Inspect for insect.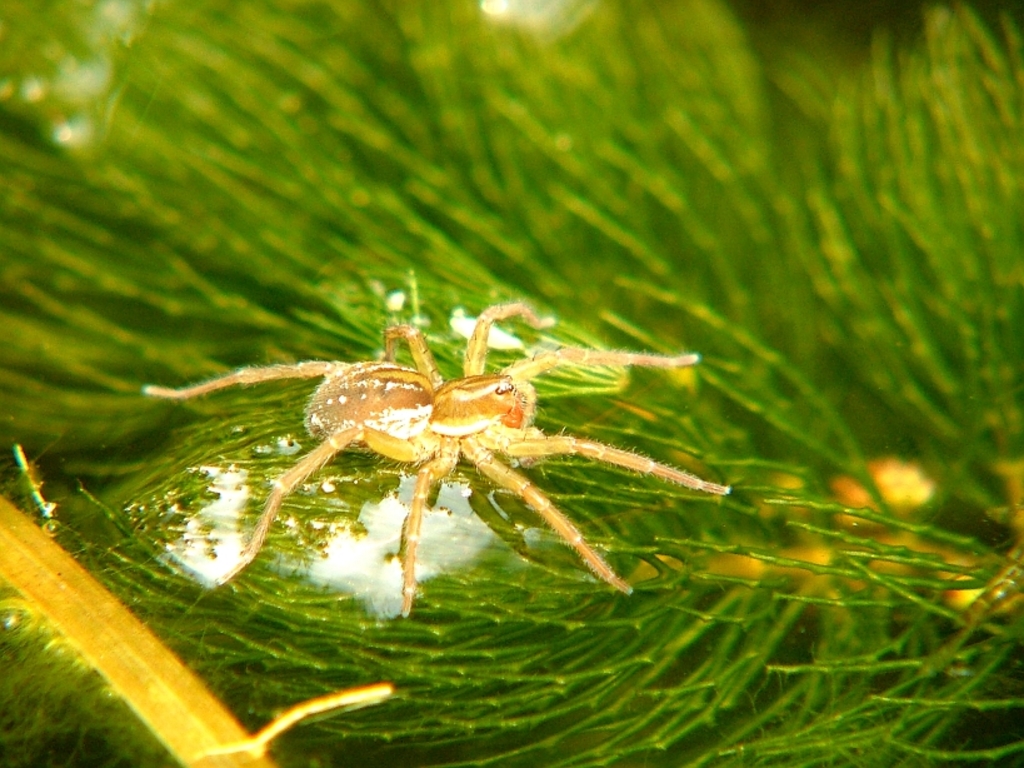
Inspection: crop(143, 300, 734, 615).
